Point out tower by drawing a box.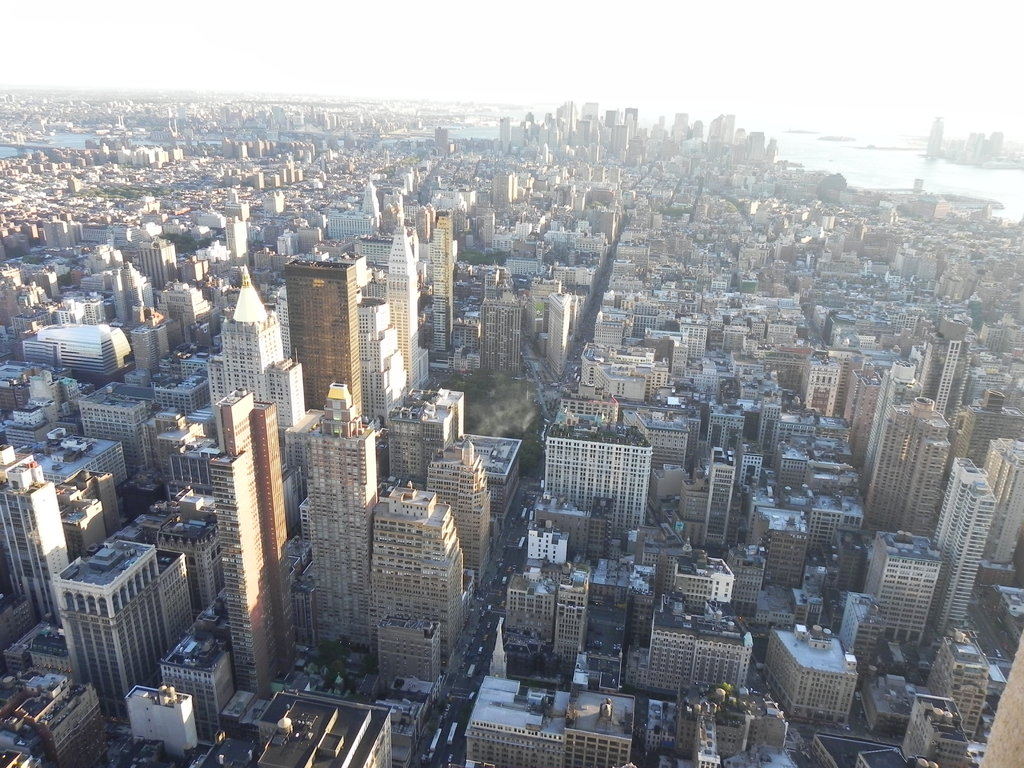
locate(378, 198, 429, 404).
